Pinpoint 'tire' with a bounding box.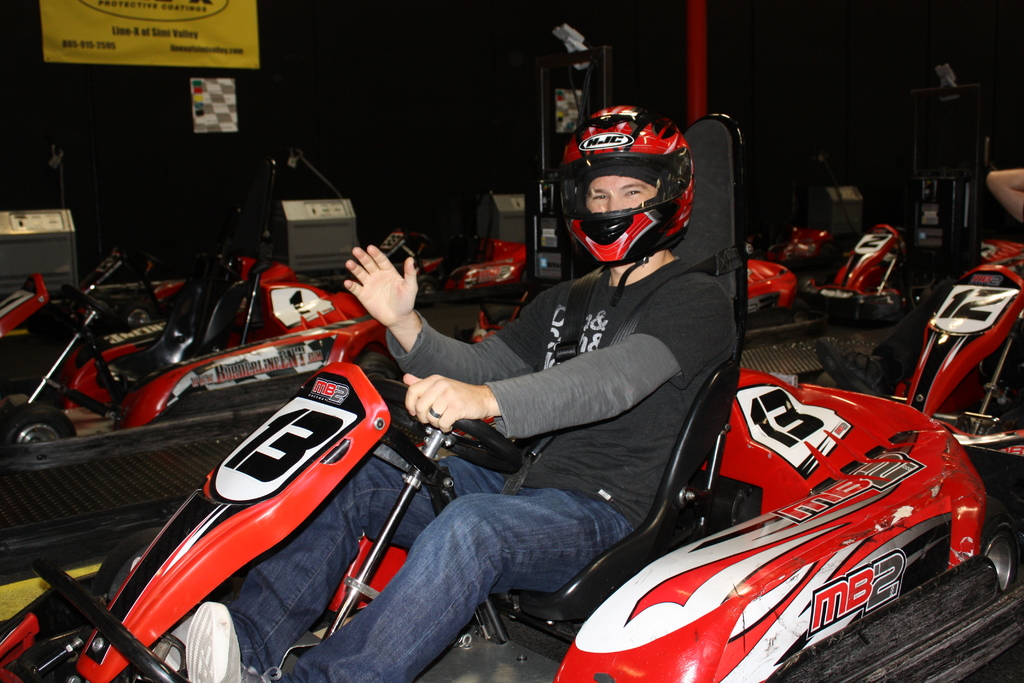
l=413, t=271, r=438, b=309.
